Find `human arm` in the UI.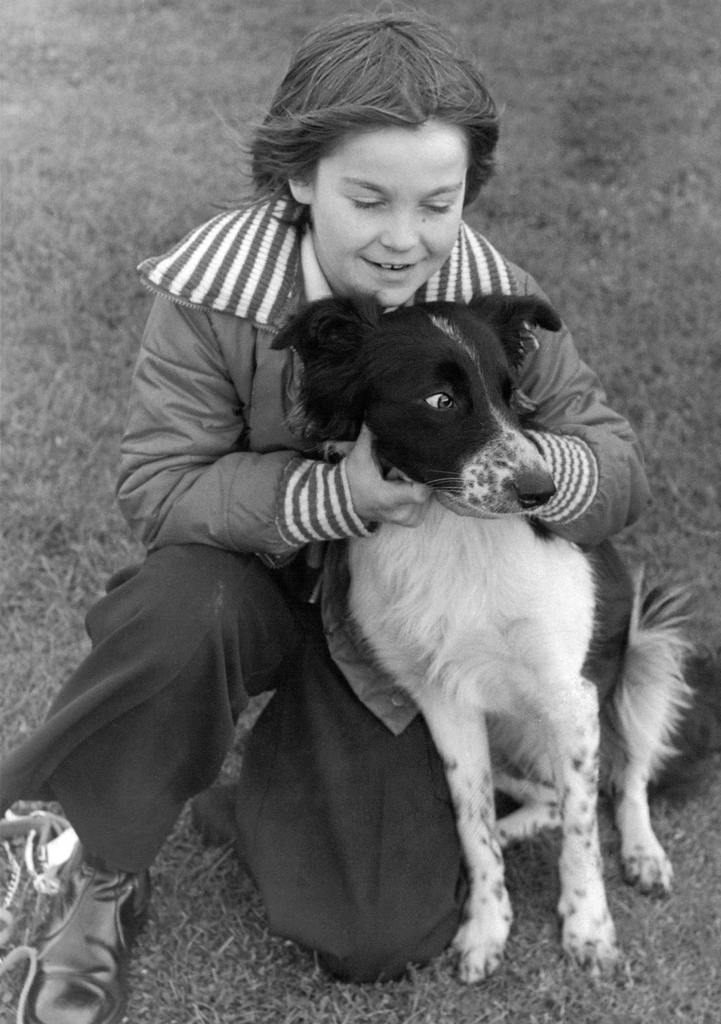
UI element at {"left": 441, "top": 267, "right": 656, "bottom": 557}.
